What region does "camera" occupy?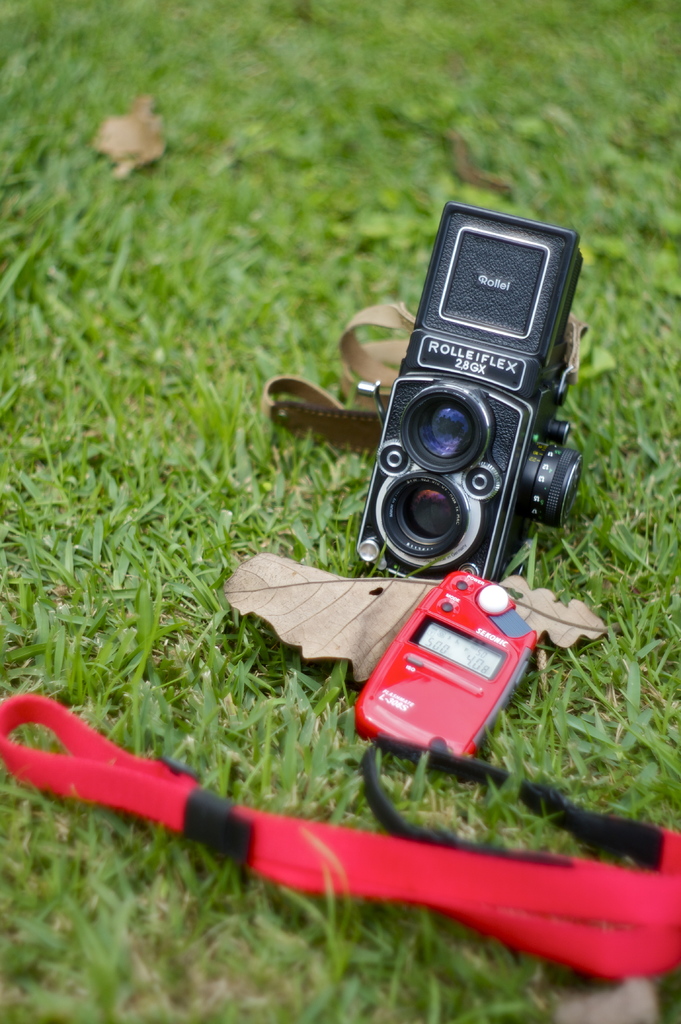
(left=355, top=204, right=594, bottom=605).
